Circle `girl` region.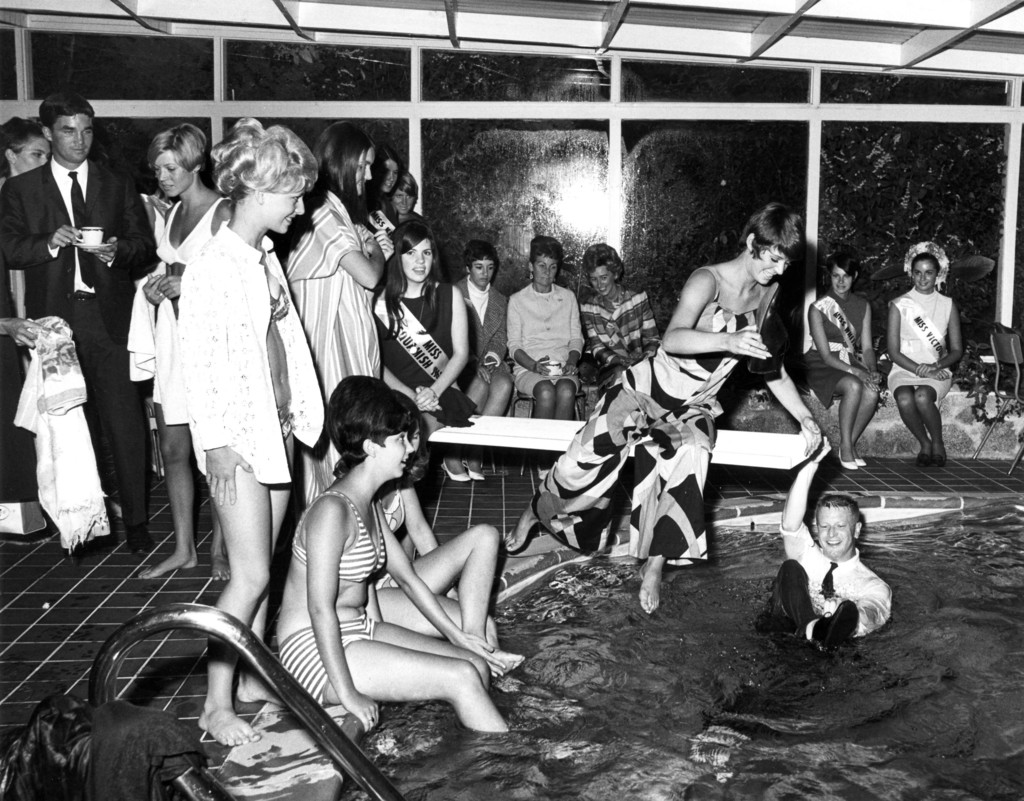
Region: bbox=(276, 392, 511, 741).
